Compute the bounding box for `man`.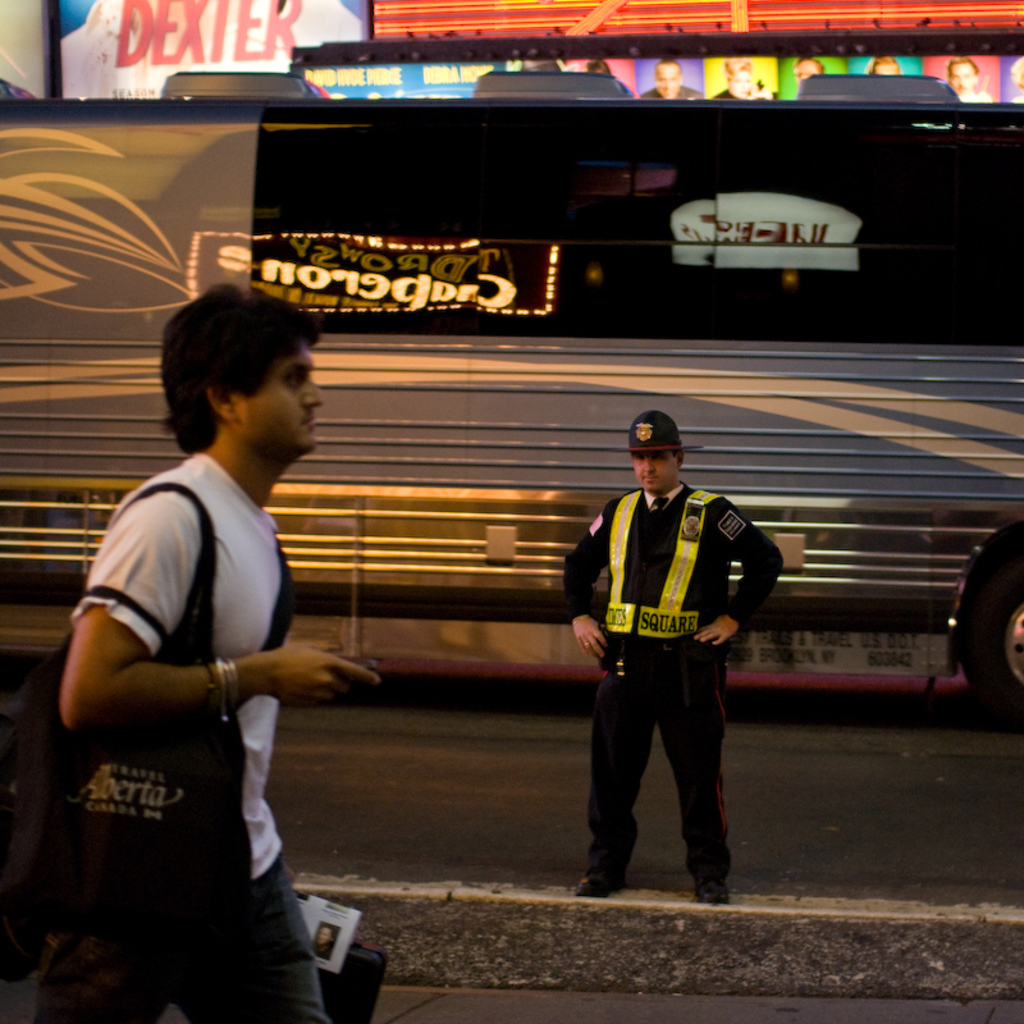
559/411/795/913.
